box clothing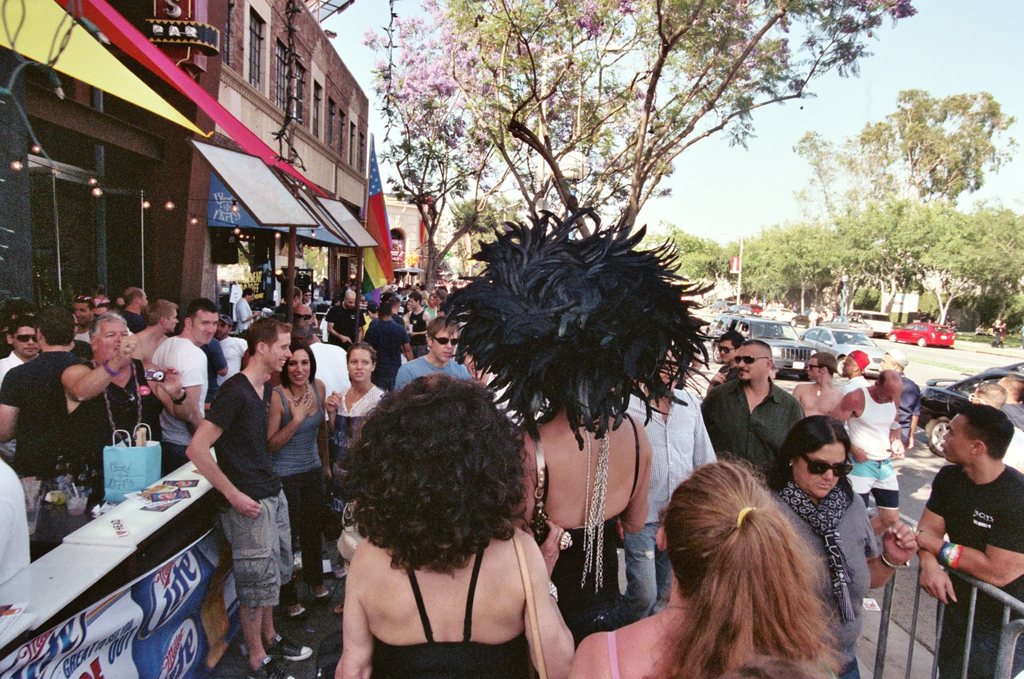
631/394/709/606
